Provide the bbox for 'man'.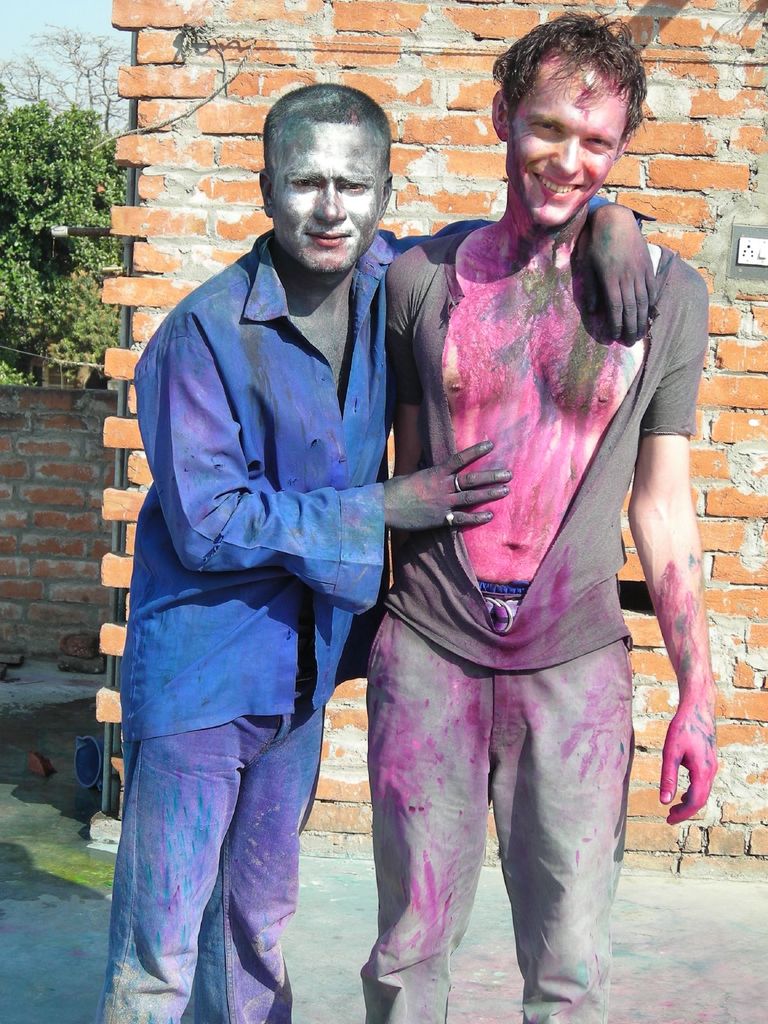
locate(359, 8, 717, 1023).
